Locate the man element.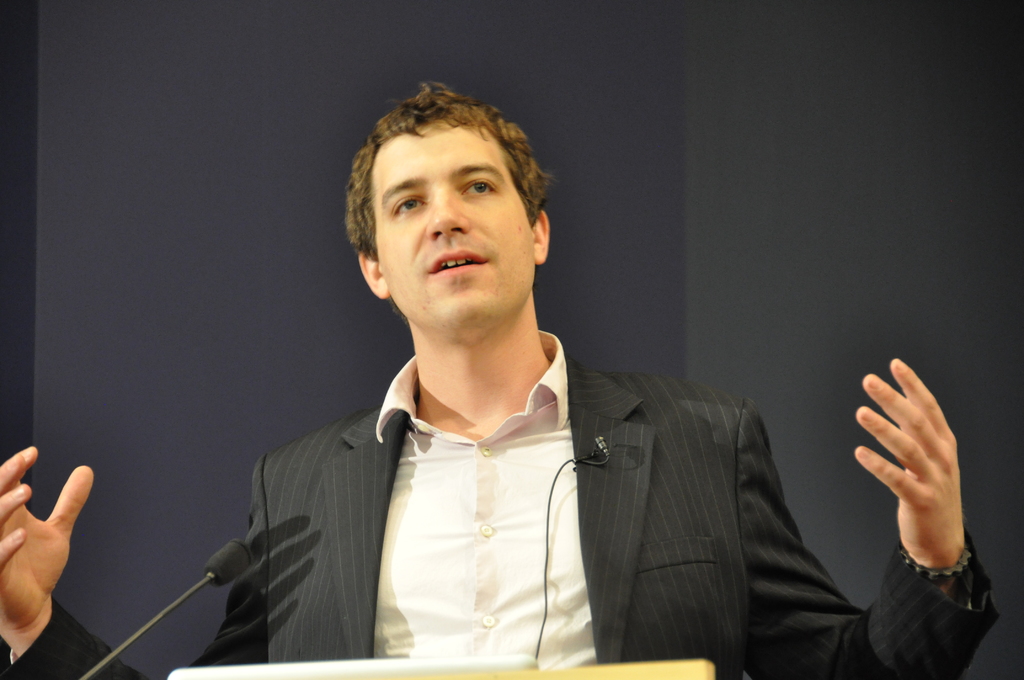
Element bbox: left=0, top=67, right=1006, bottom=679.
